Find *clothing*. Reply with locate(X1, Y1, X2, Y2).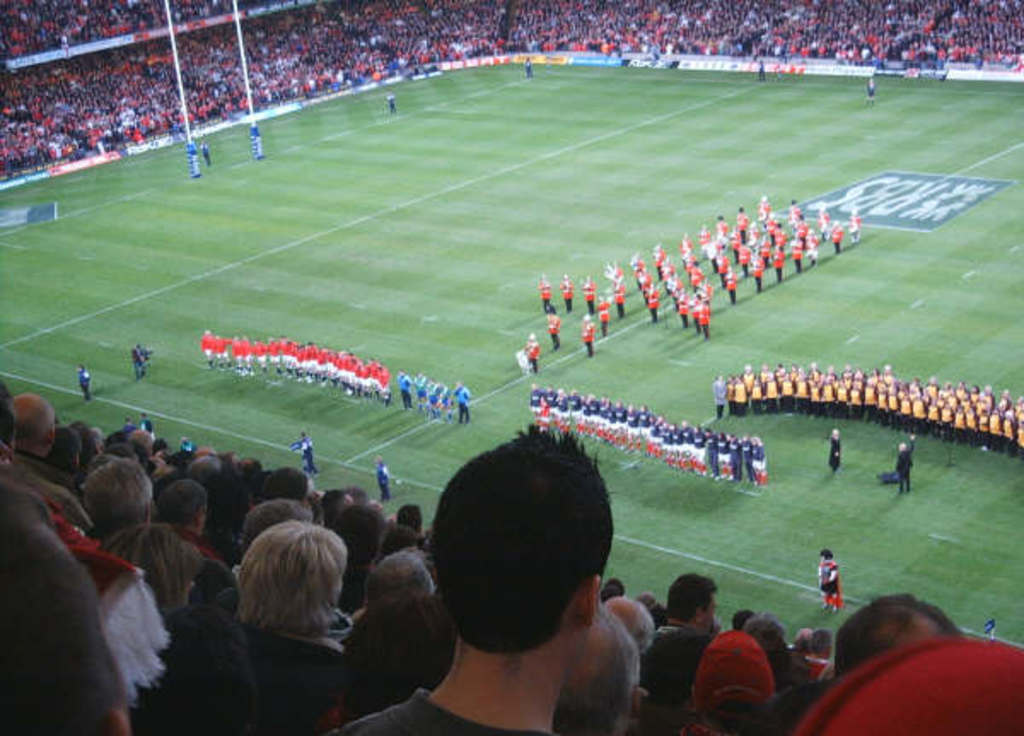
locate(795, 372, 809, 408).
